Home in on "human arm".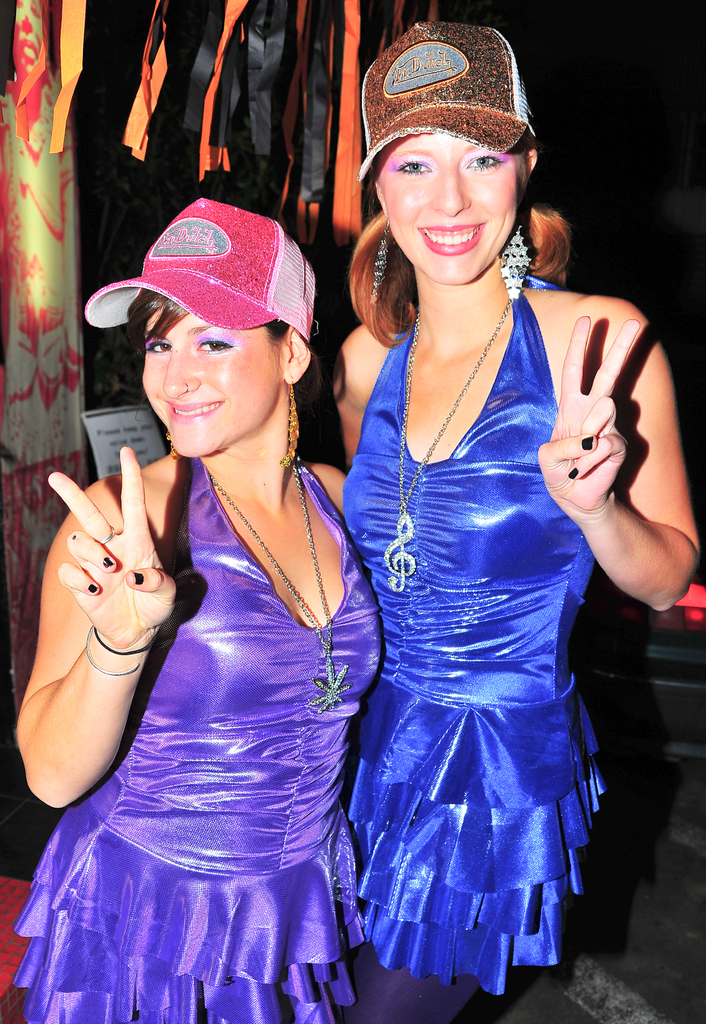
Homed in at [508,299,705,620].
